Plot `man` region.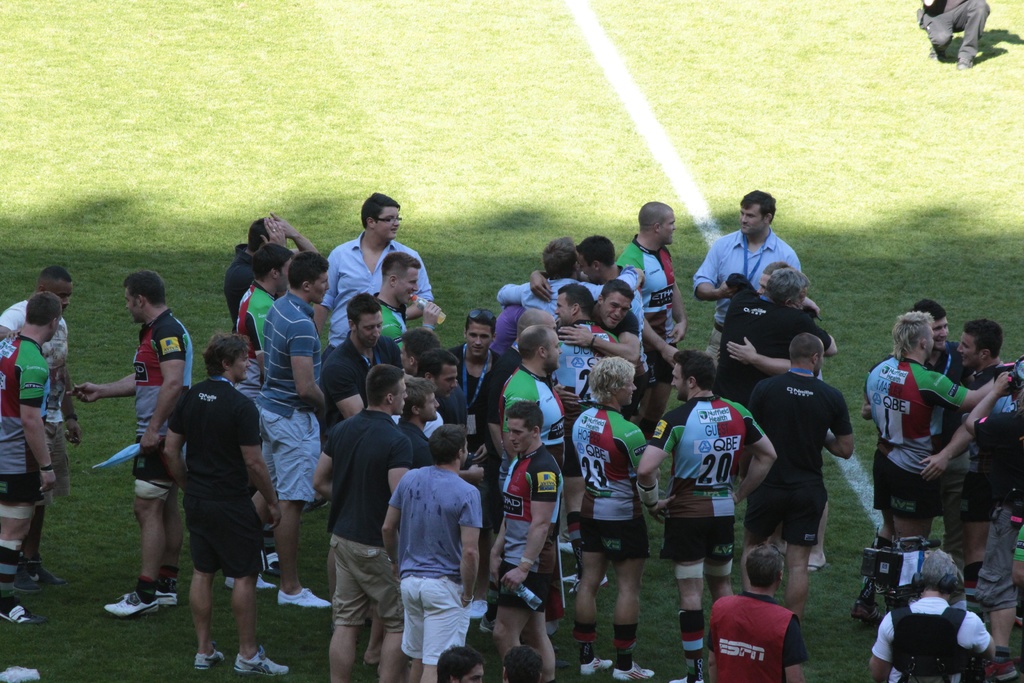
Plotted at bbox=(699, 546, 806, 682).
